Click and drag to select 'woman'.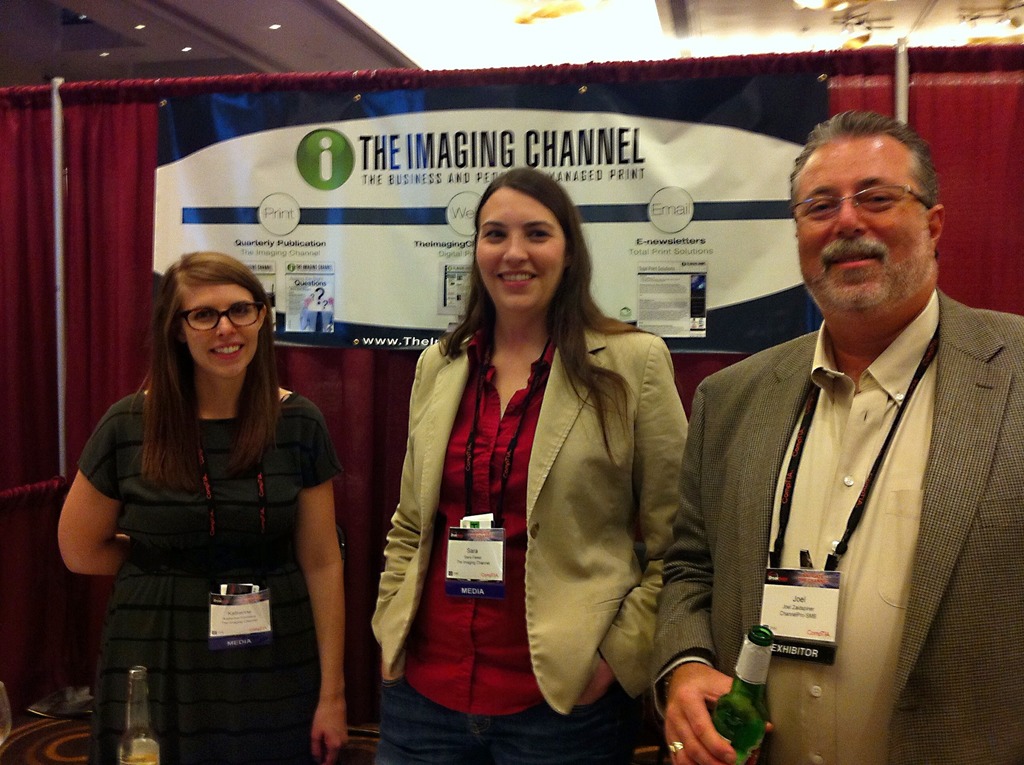
Selection: [63,210,350,761].
